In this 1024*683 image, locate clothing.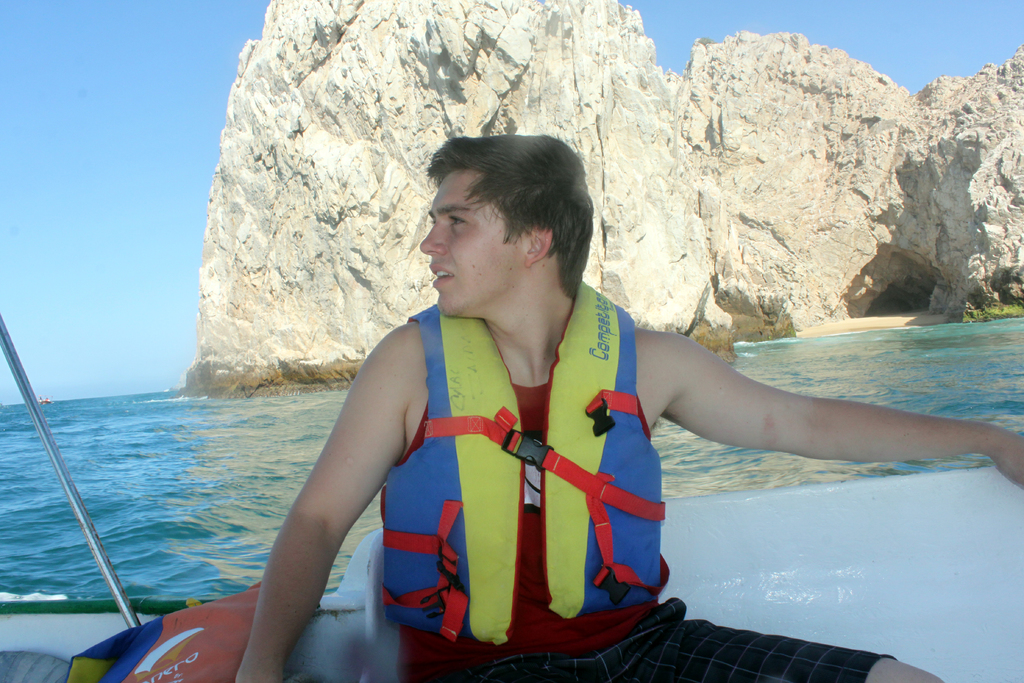
Bounding box: <box>388,322,678,682</box>.
